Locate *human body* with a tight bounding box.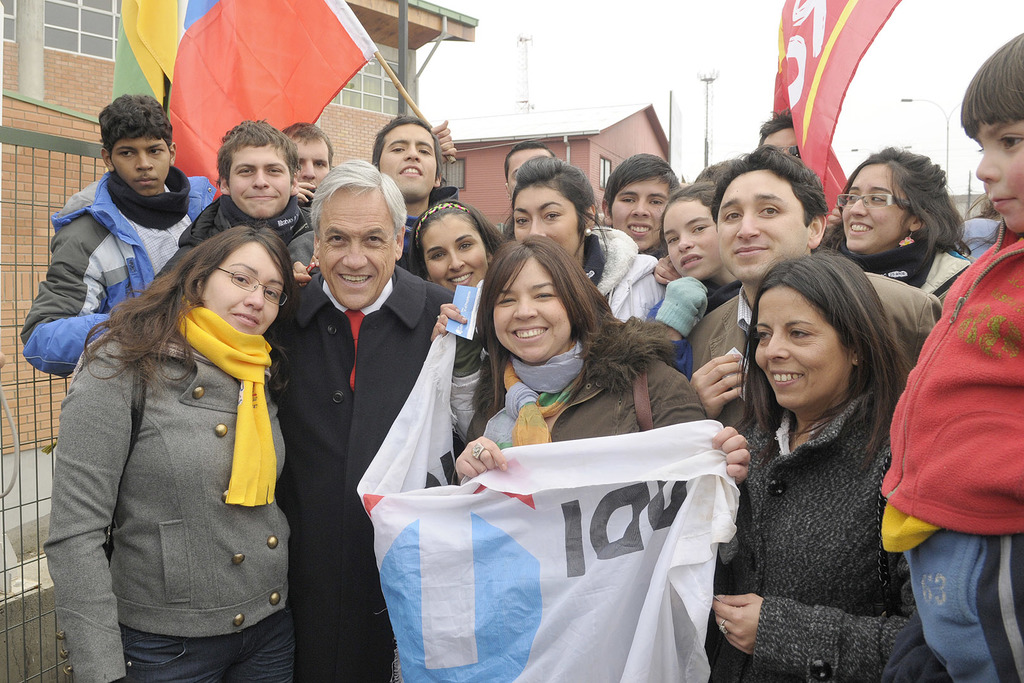
755:114:805:156.
